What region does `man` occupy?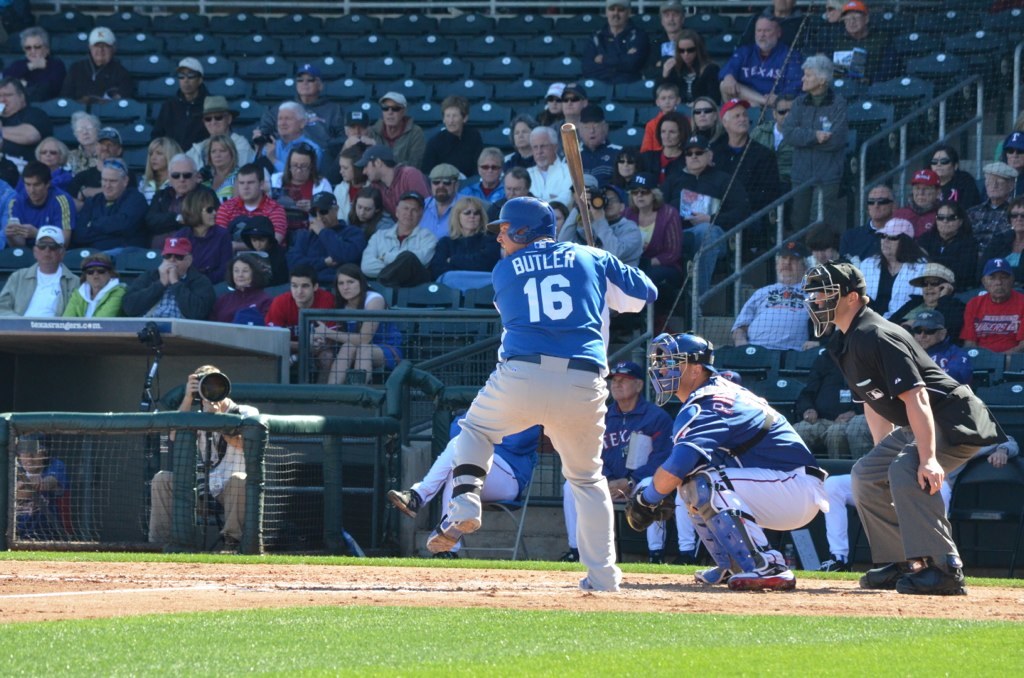
395 242 665 580.
